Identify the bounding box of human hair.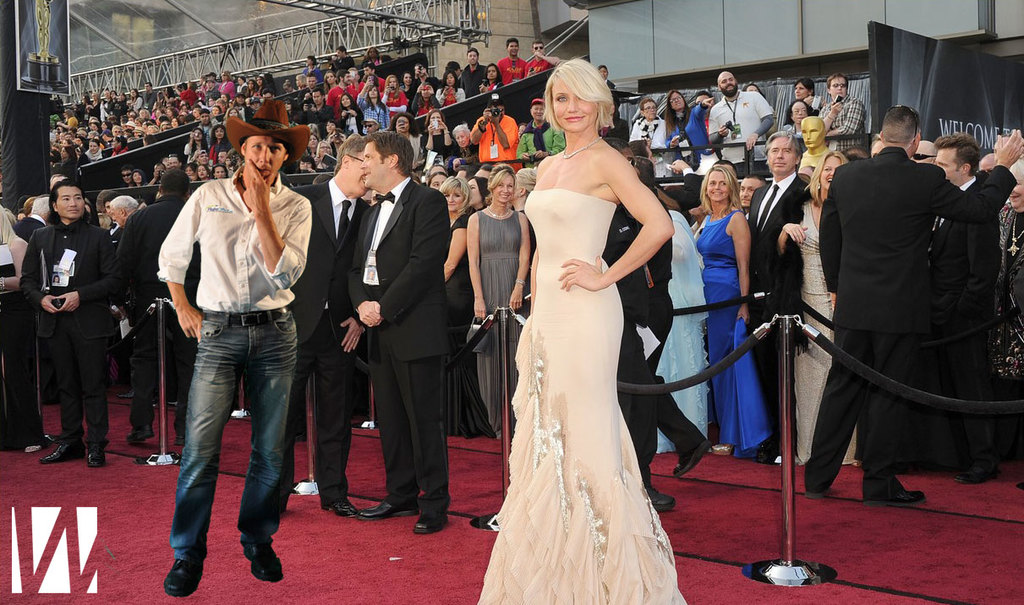
detection(208, 122, 227, 144).
